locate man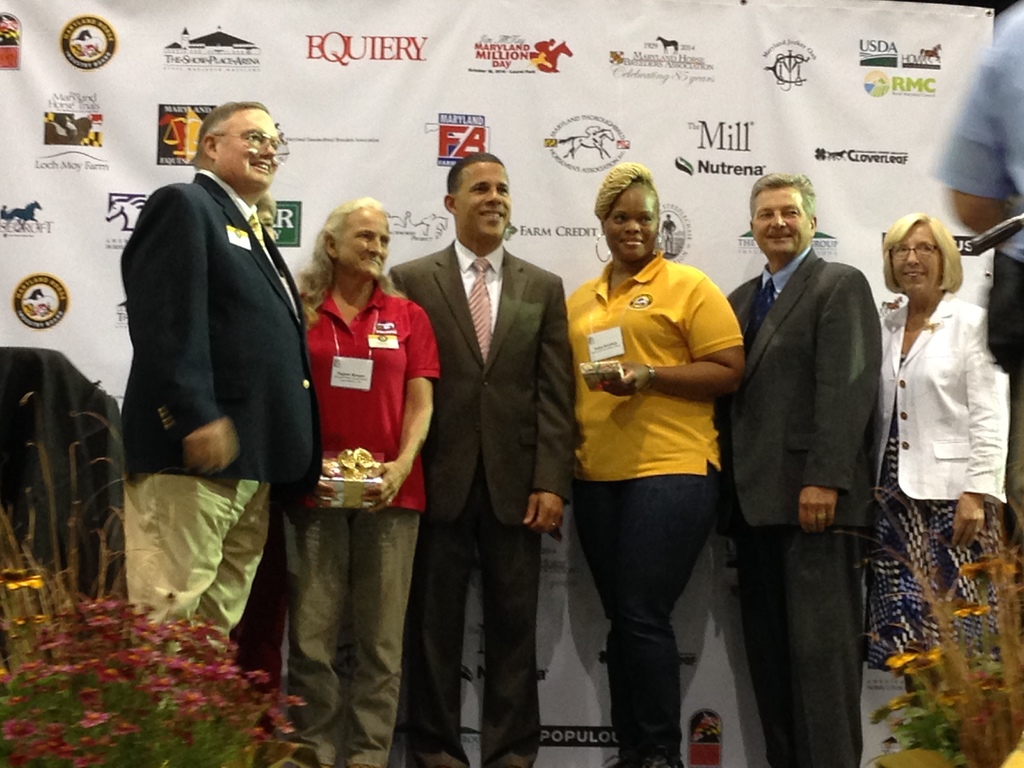
{"x1": 386, "y1": 148, "x2": 582, "y2": 767}
